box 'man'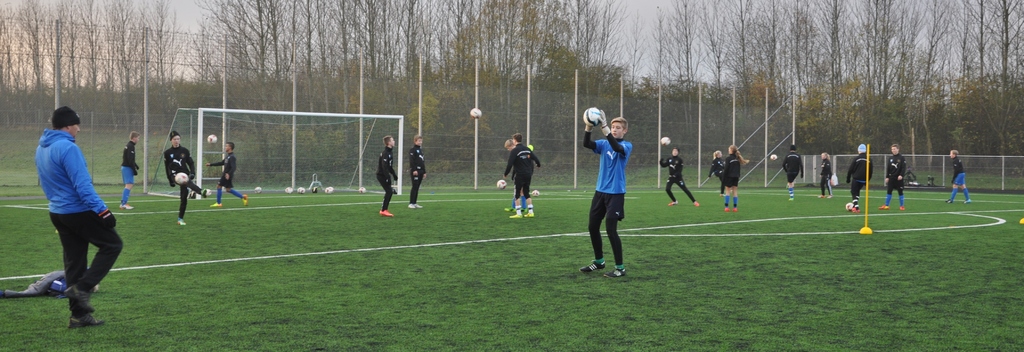
detection(945, 146, 970, 207)
